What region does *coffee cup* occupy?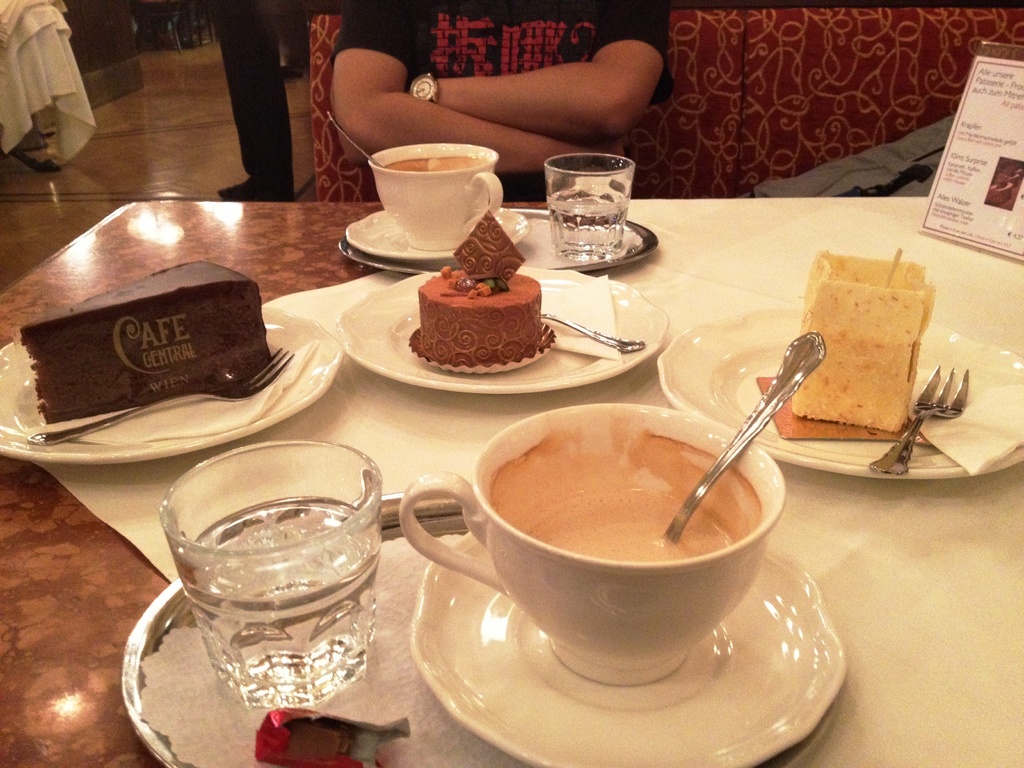
region(397, 402, 784, 688).
